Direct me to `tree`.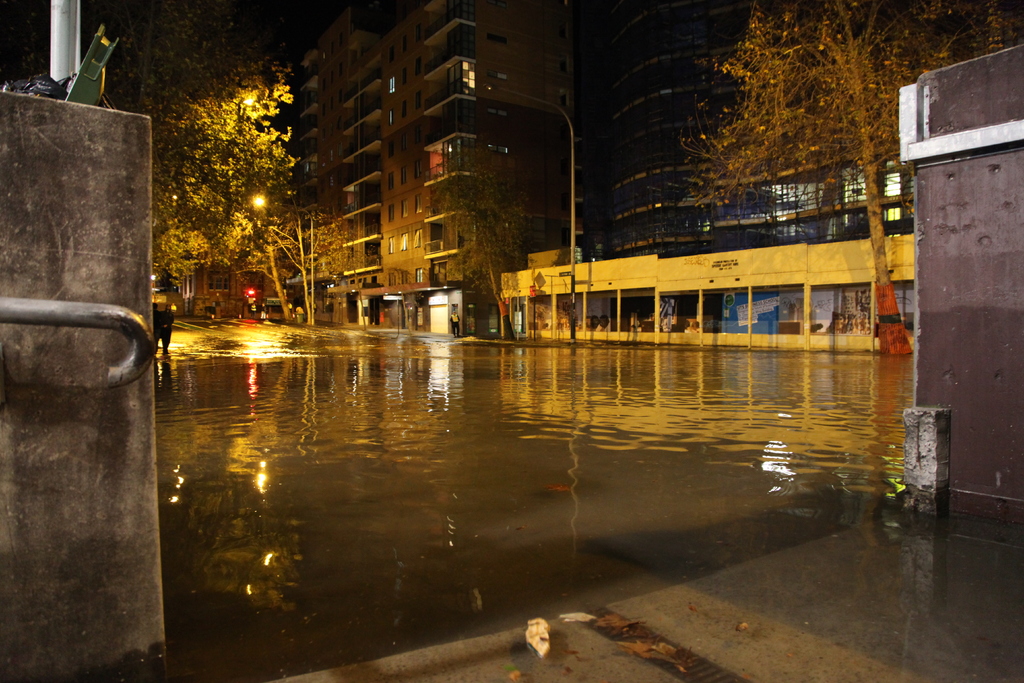
Direction: region(99, 0, 300, 283).
